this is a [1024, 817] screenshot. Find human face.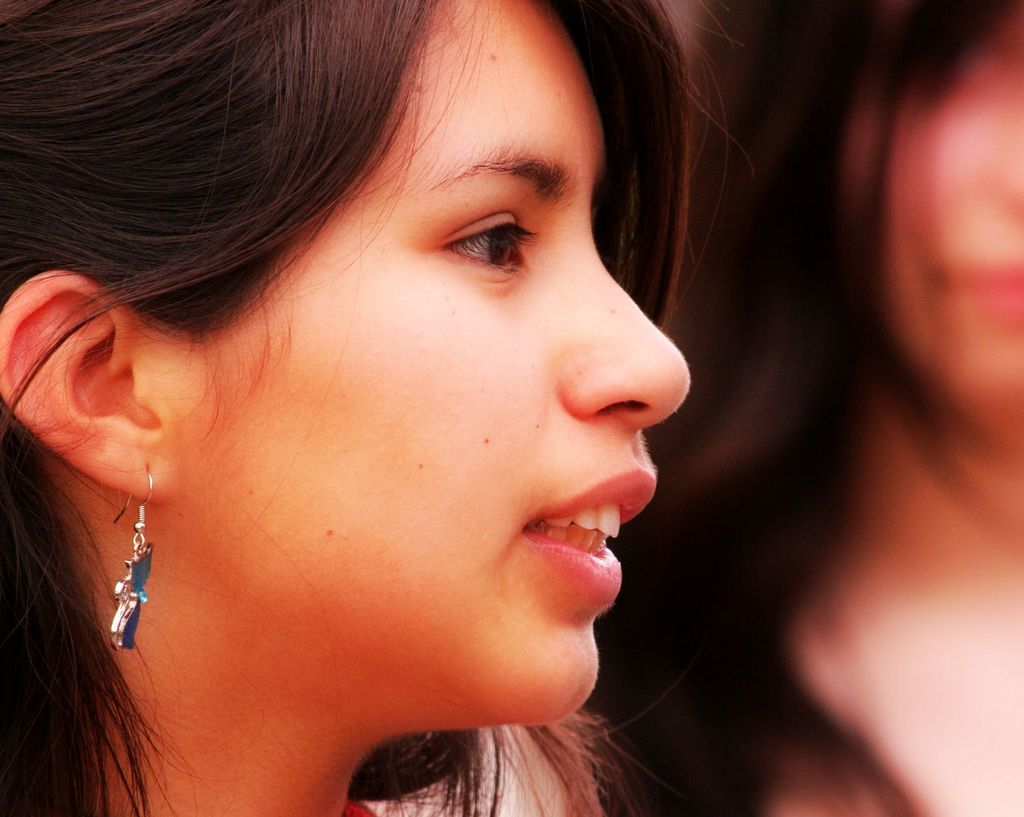
Bounding box: {"x1": 202, "y1": 0, "x2": 689, "y2": 716}.
